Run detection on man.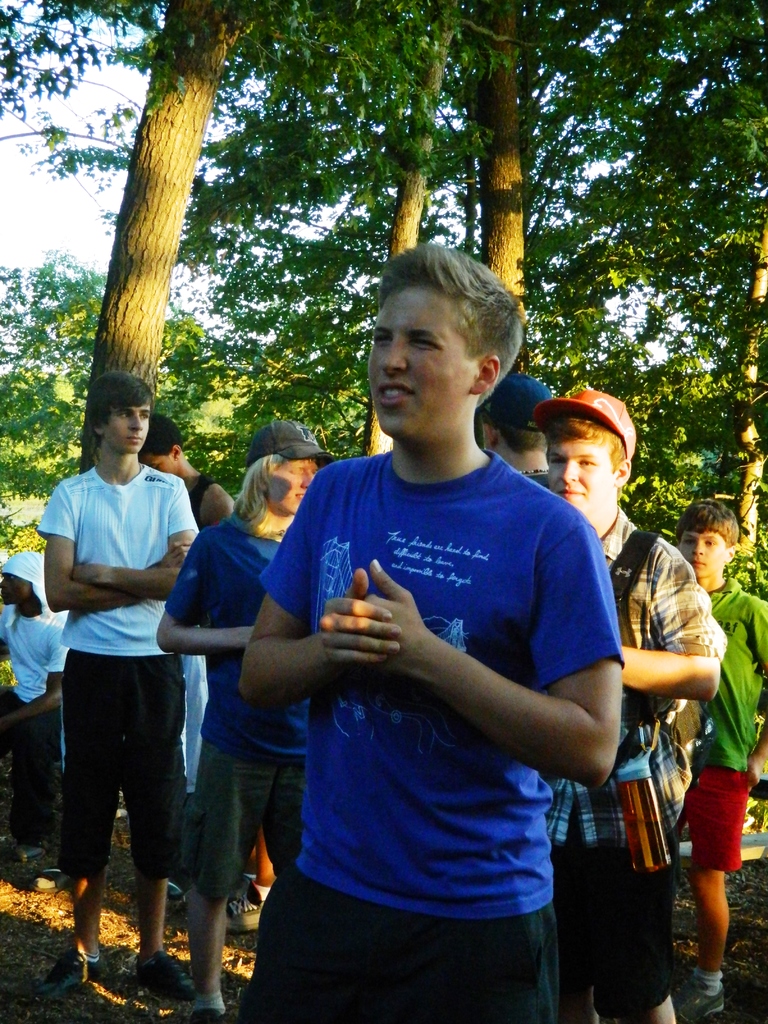
Result: detection(532, 388, 724, 1023).
